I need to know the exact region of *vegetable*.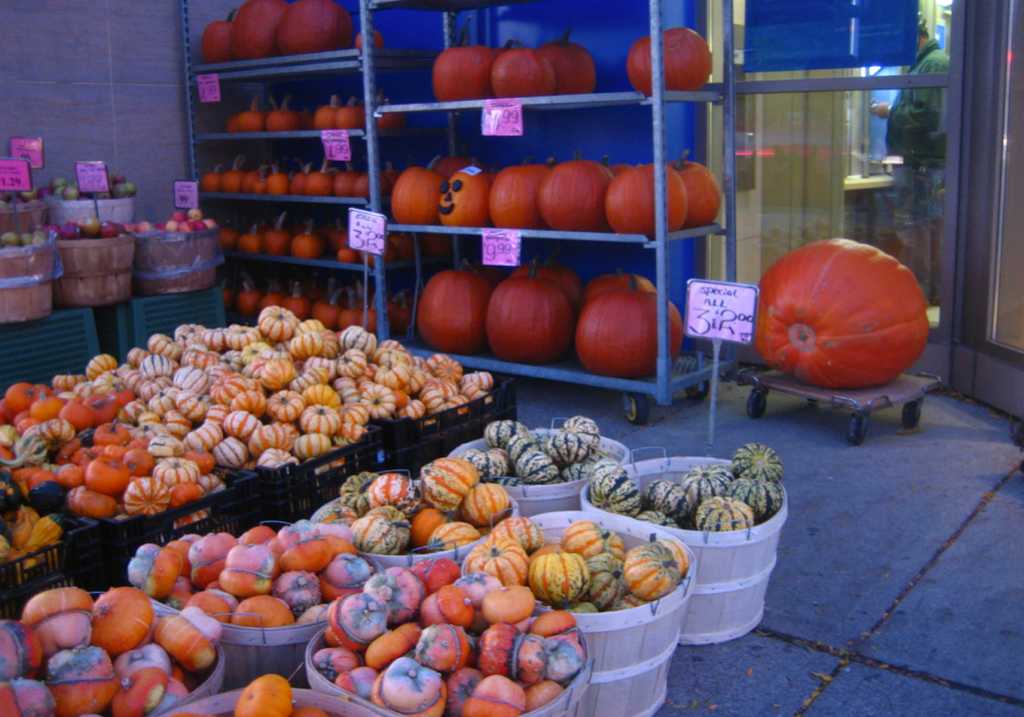
Region: Rect(271, 418, 303, 439).
